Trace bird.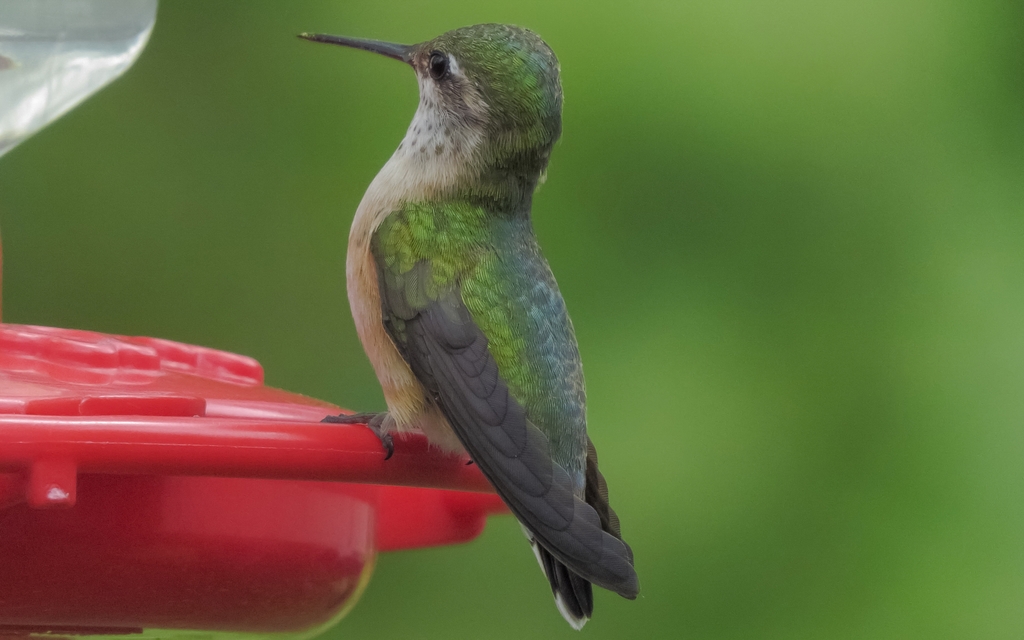
Traced to rect(295, 1, 633, 623).
